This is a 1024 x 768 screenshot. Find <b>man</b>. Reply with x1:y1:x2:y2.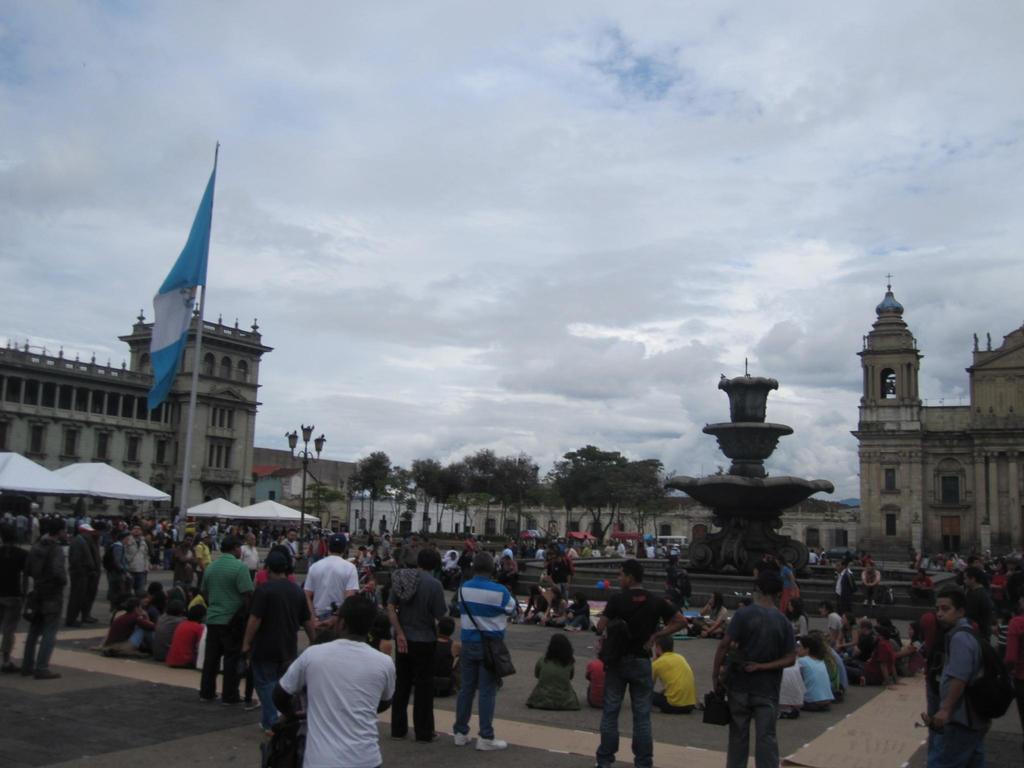
928:586:991:767.
